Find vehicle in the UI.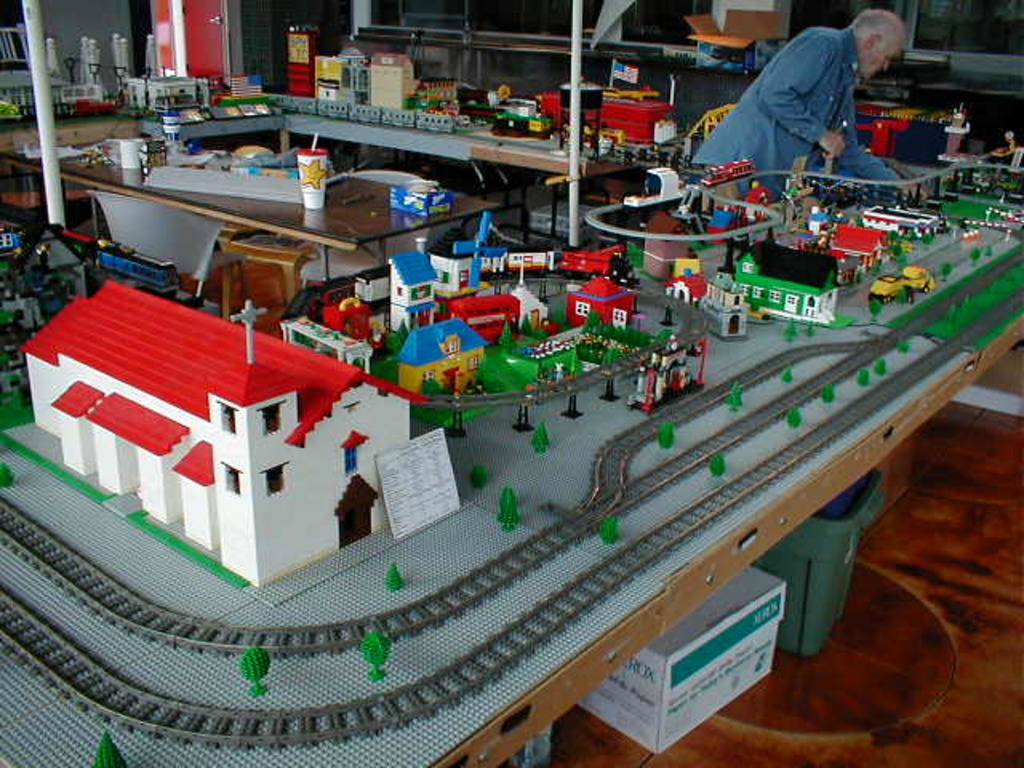
UI element at (699,158,755,186).
